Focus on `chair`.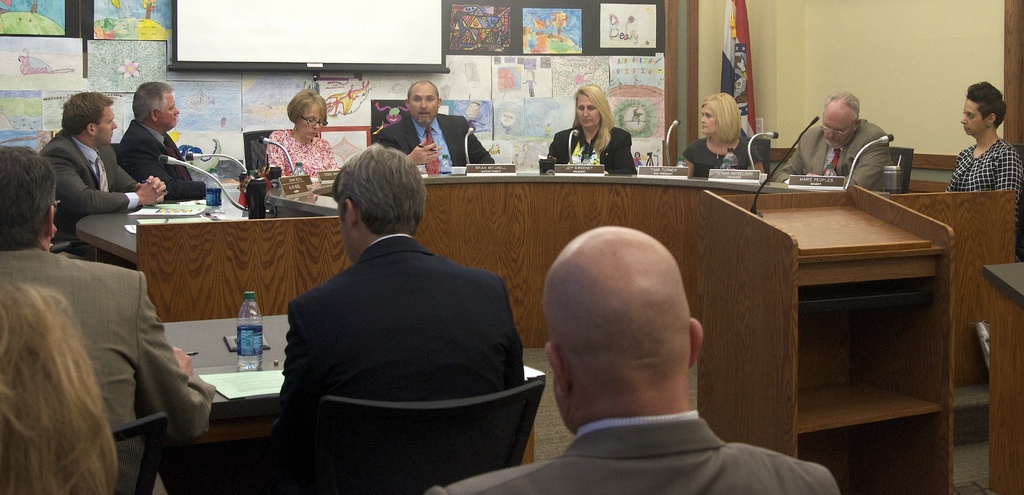
Focused at [242,129,292,178].
